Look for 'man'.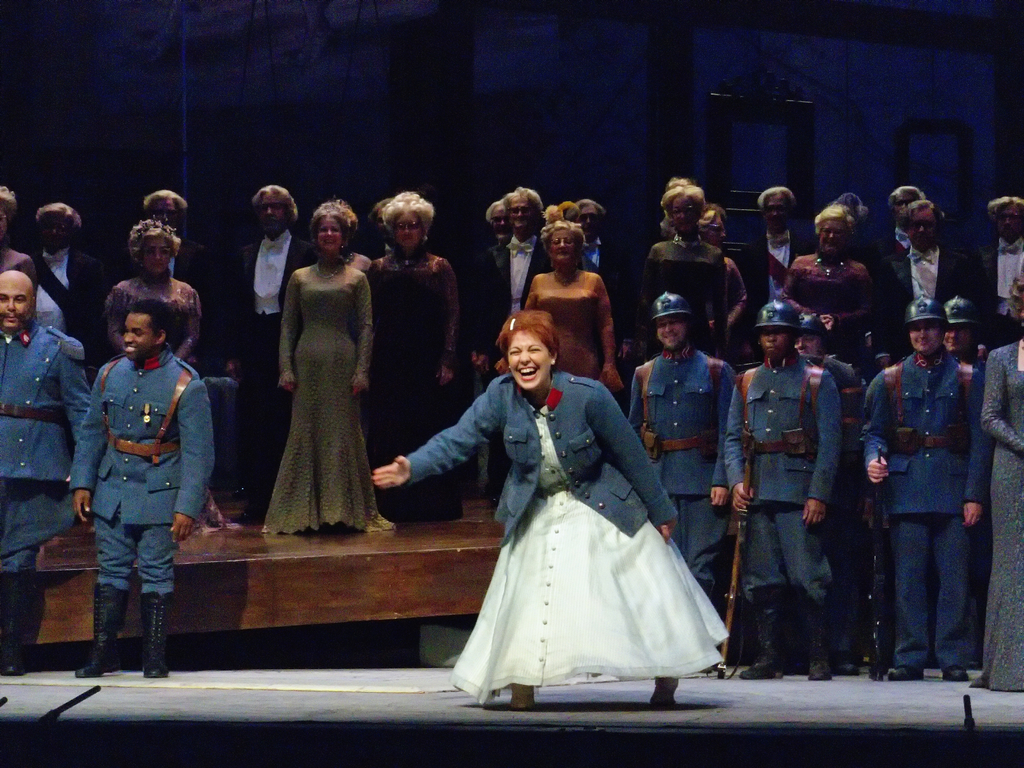
Found: {"x1": 970, "y1": 195, "x2": 1023, "y2": 305}.
